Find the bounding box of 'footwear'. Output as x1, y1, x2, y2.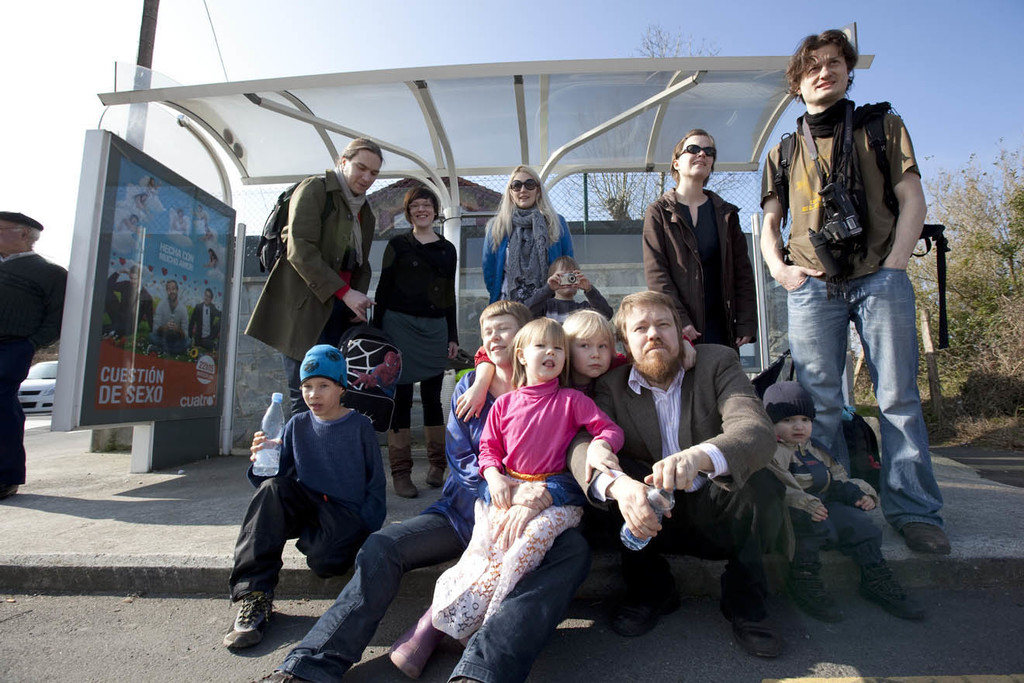
426, 442, 448, 487.
